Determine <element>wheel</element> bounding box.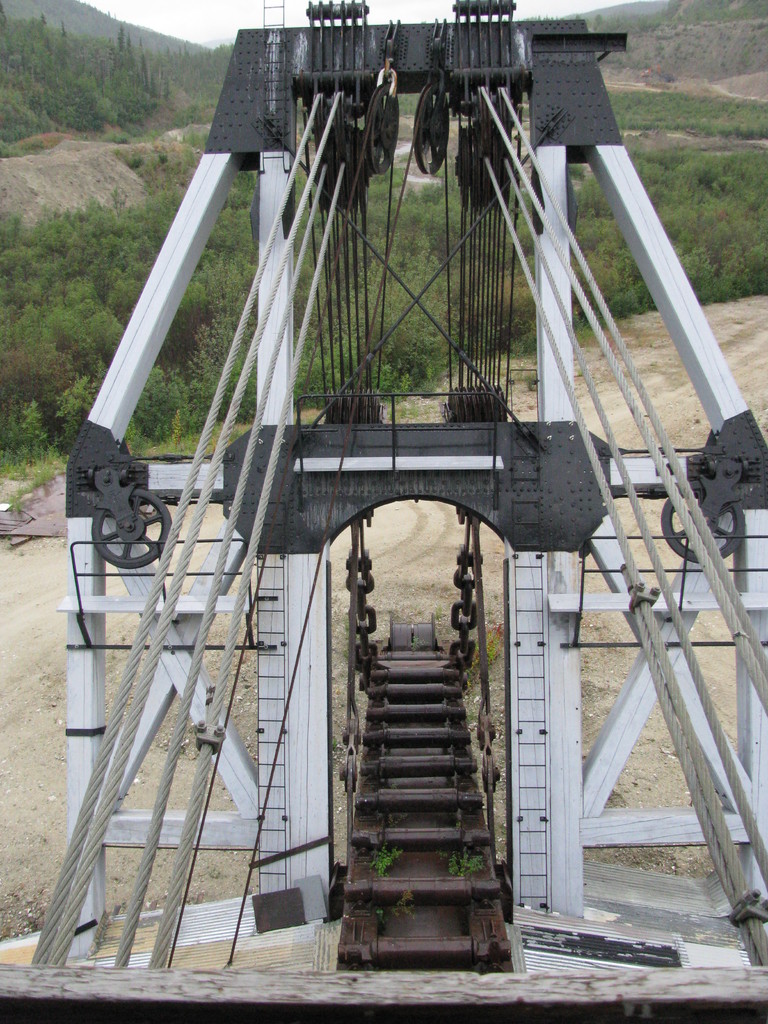
Determined: Rect(419, 85, 447, 178).
